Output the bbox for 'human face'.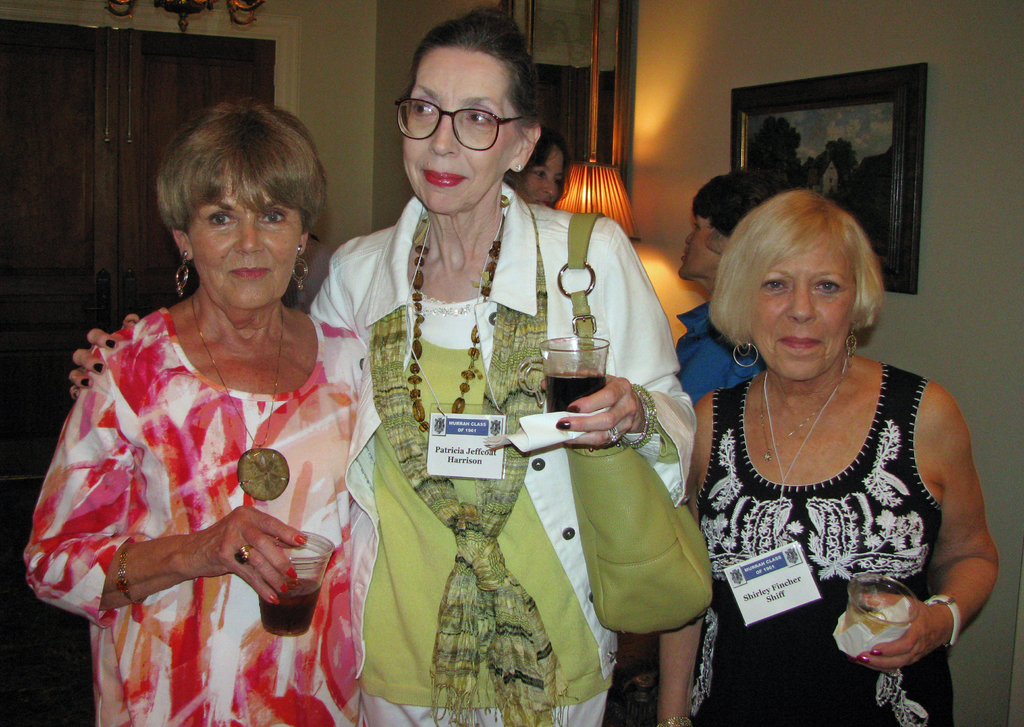
(x1=757, y1=251, x2=856, y2=382).
